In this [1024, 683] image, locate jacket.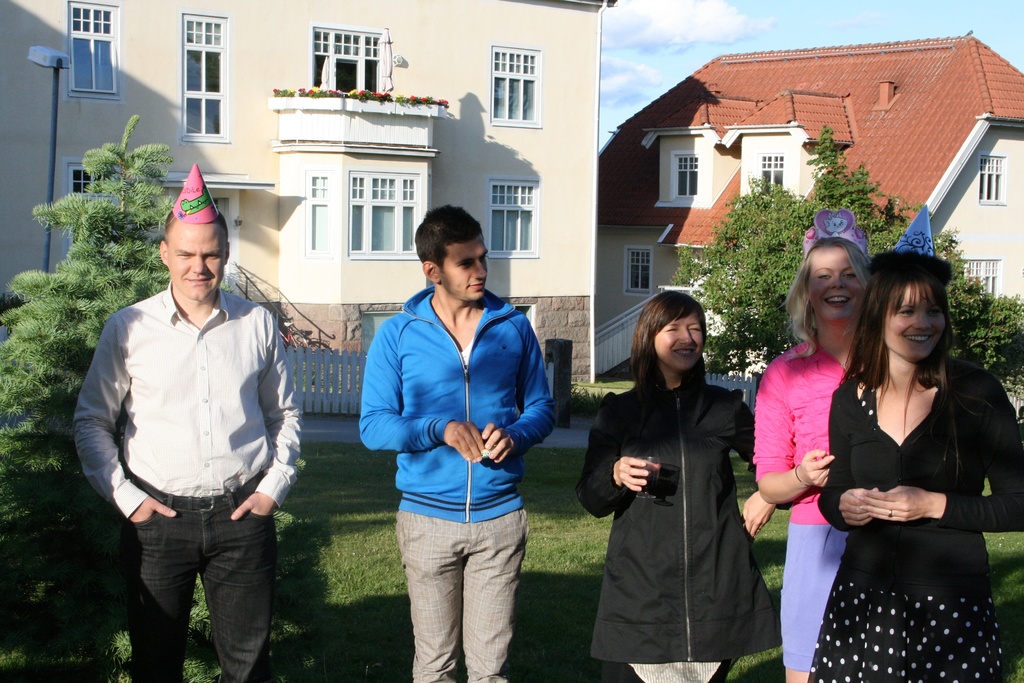
Bounding box: locate(595, 308, 790, 654).
